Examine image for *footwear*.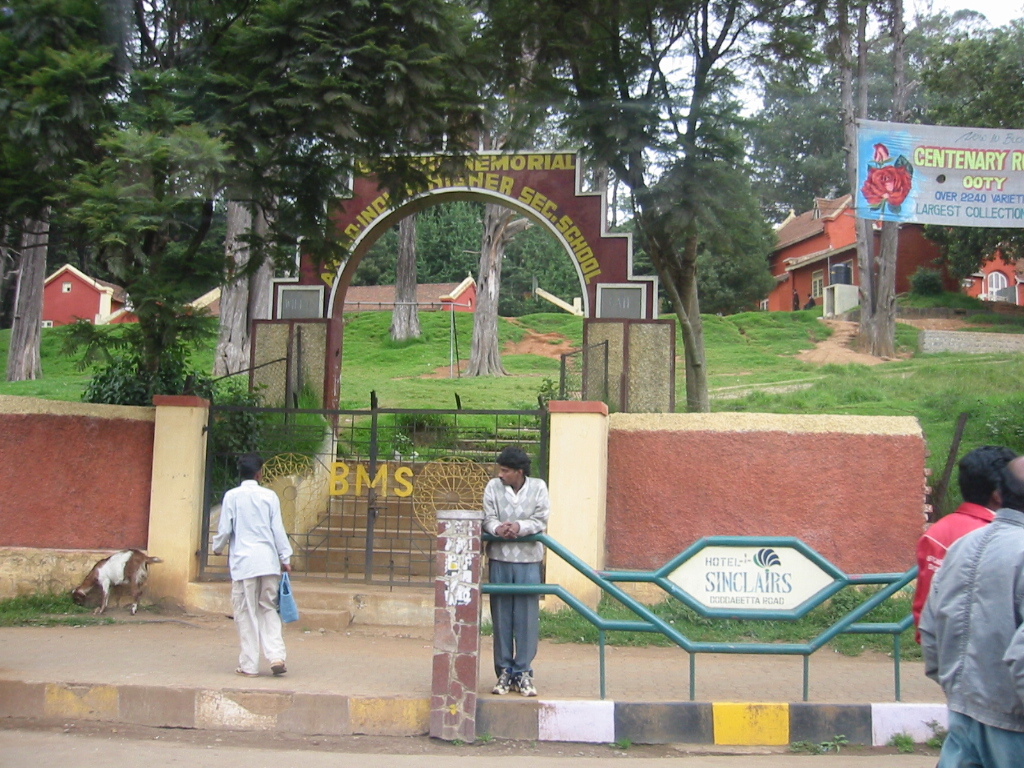
Examination result: bbox=[513, 674, 536, 700].
